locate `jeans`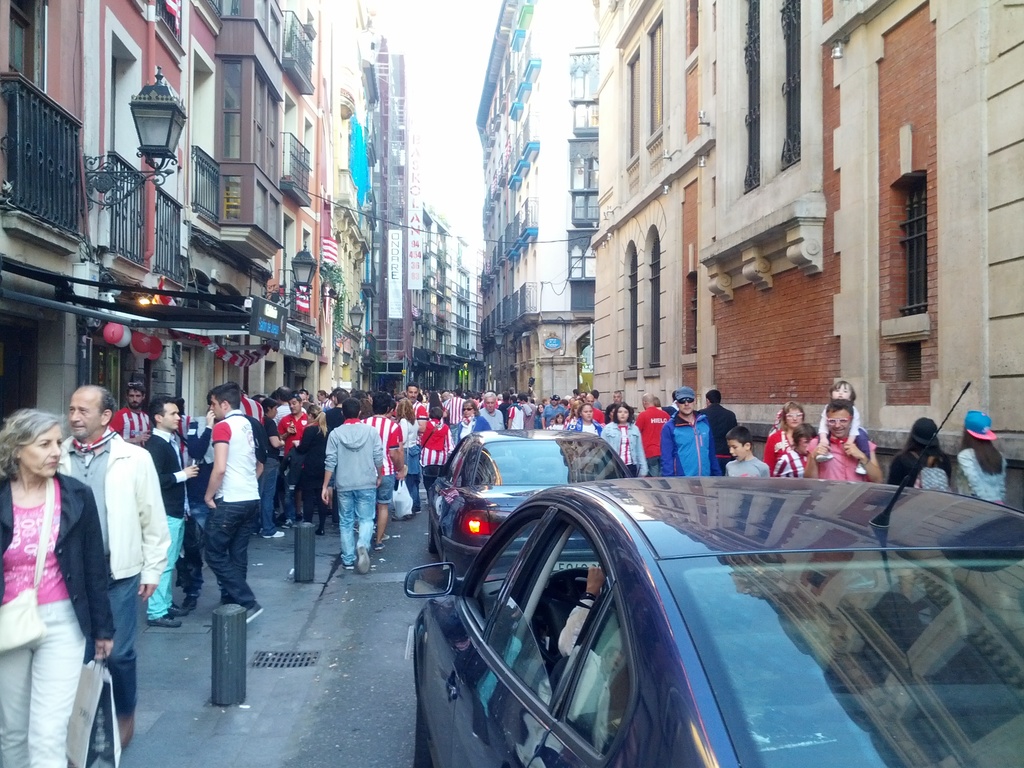
l=337, t=490, r=376, b=564
